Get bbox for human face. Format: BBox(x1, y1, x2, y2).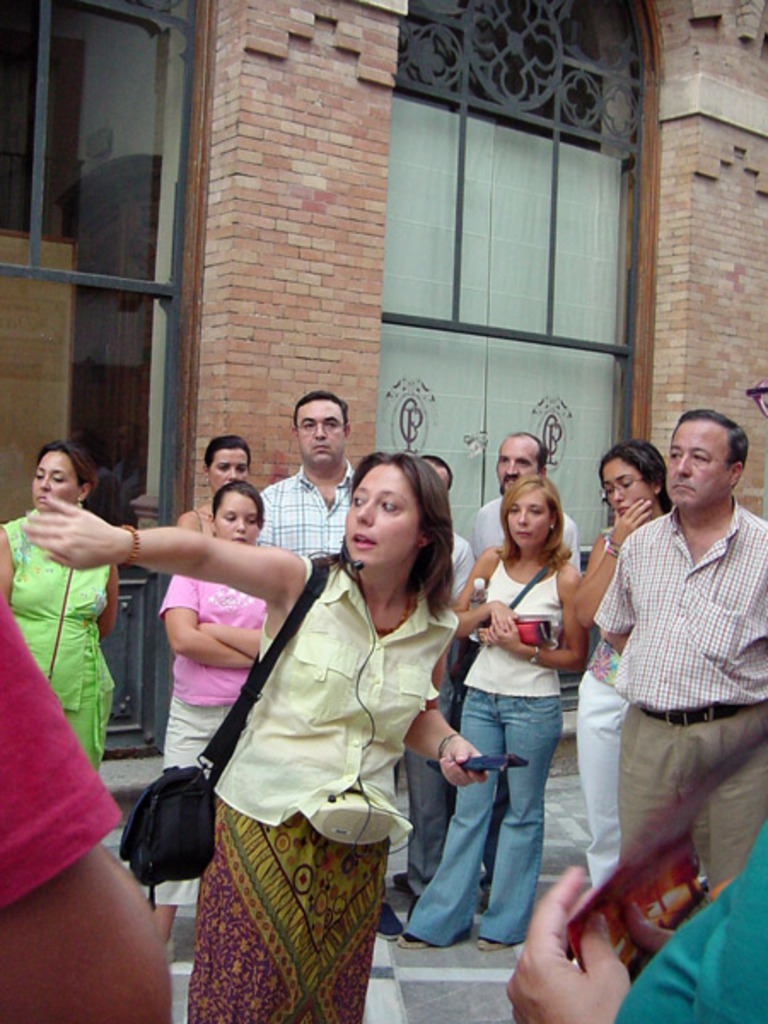
BBox(497, 440, 541, 497).
